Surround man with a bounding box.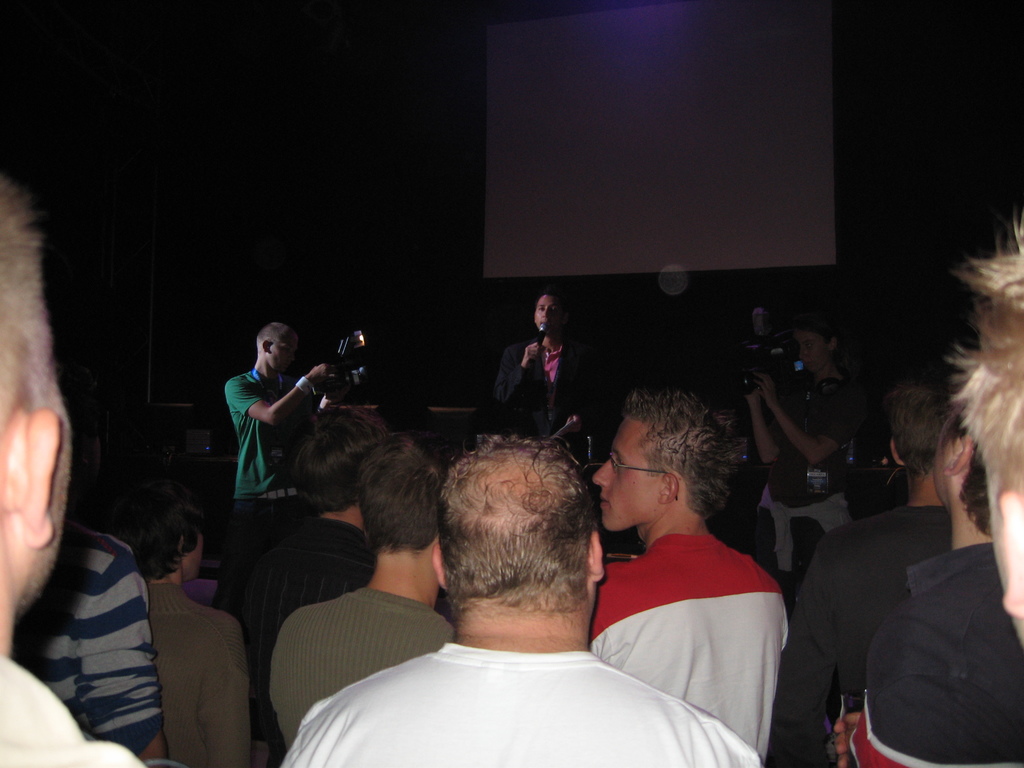
[0,178,134,767].
